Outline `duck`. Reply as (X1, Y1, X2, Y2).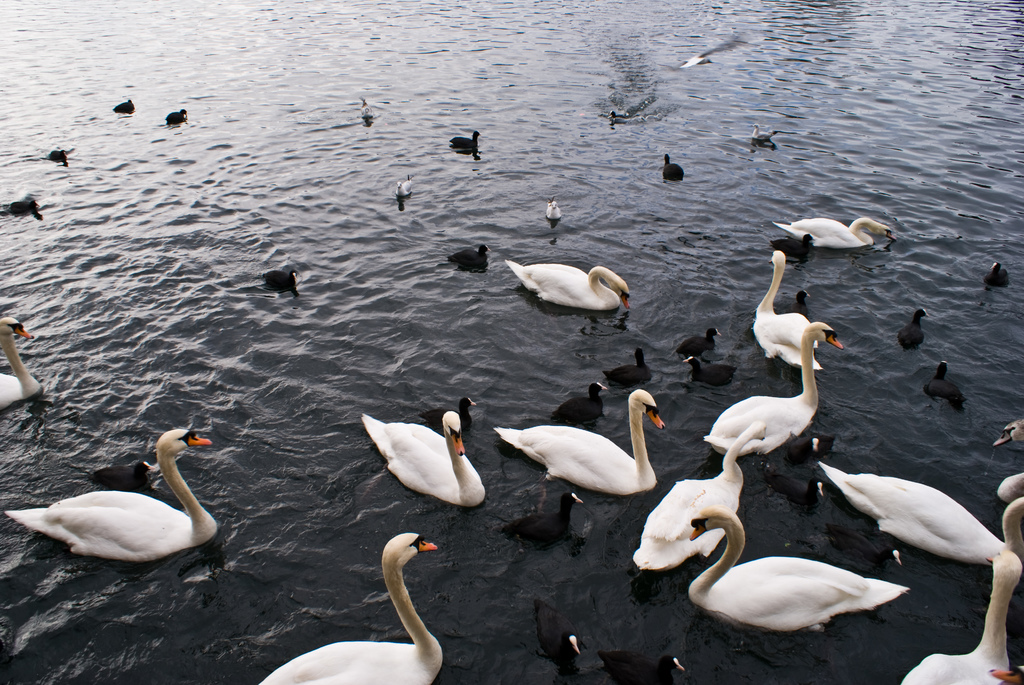
(675, 324, 717, 367).
